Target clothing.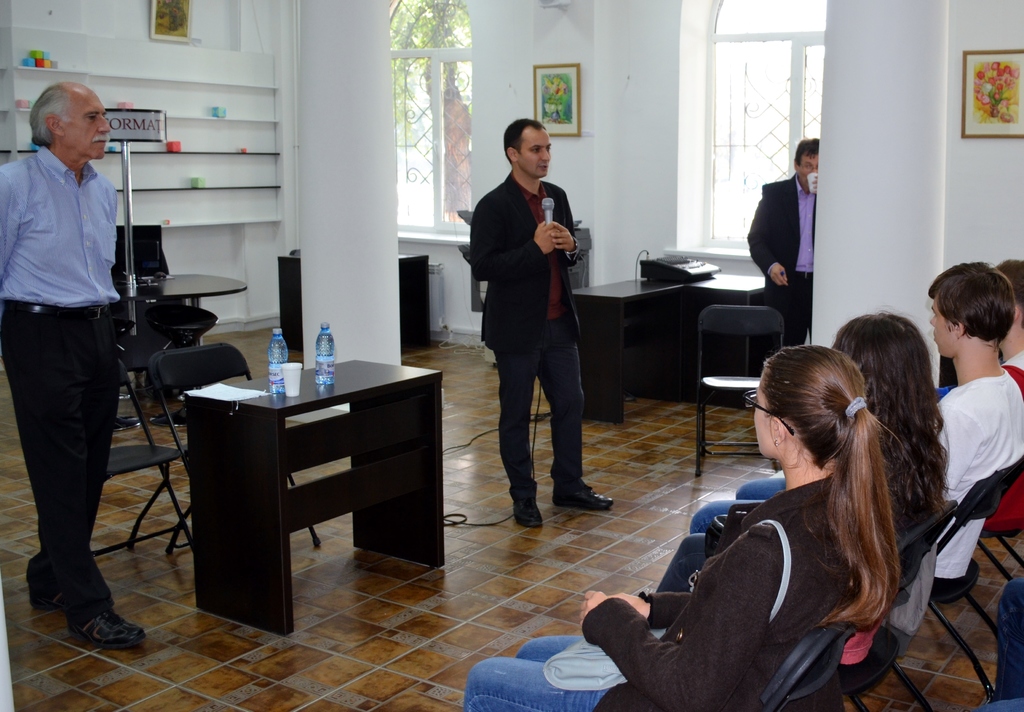
Target region: bbox(0, 145, 121, 633).
